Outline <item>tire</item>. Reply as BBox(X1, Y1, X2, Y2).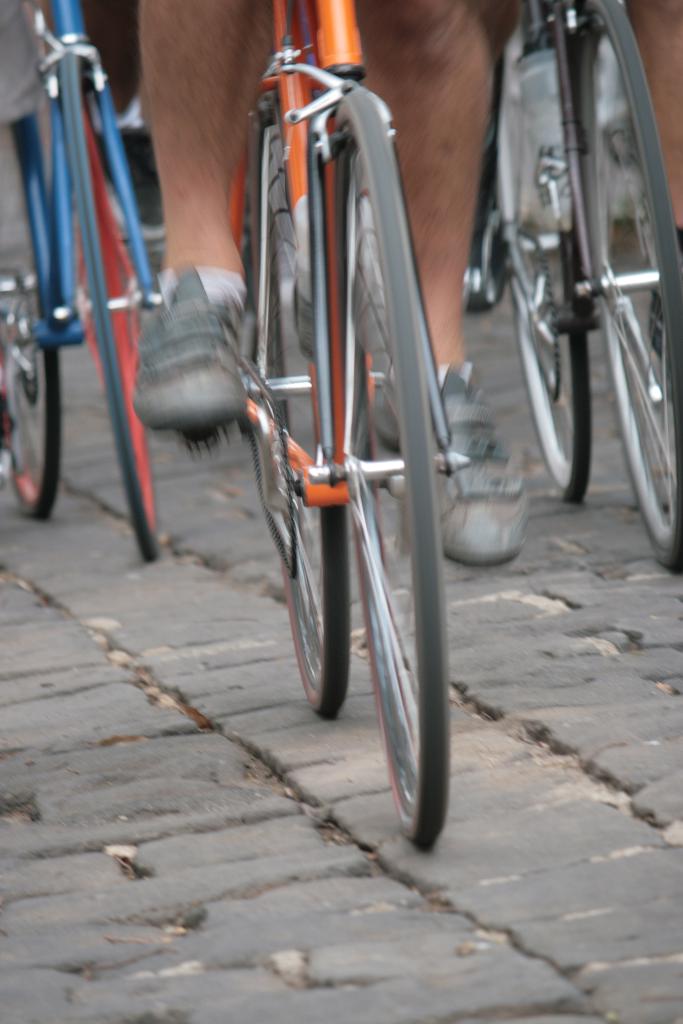
BBox(317, 84, 453, 854).
